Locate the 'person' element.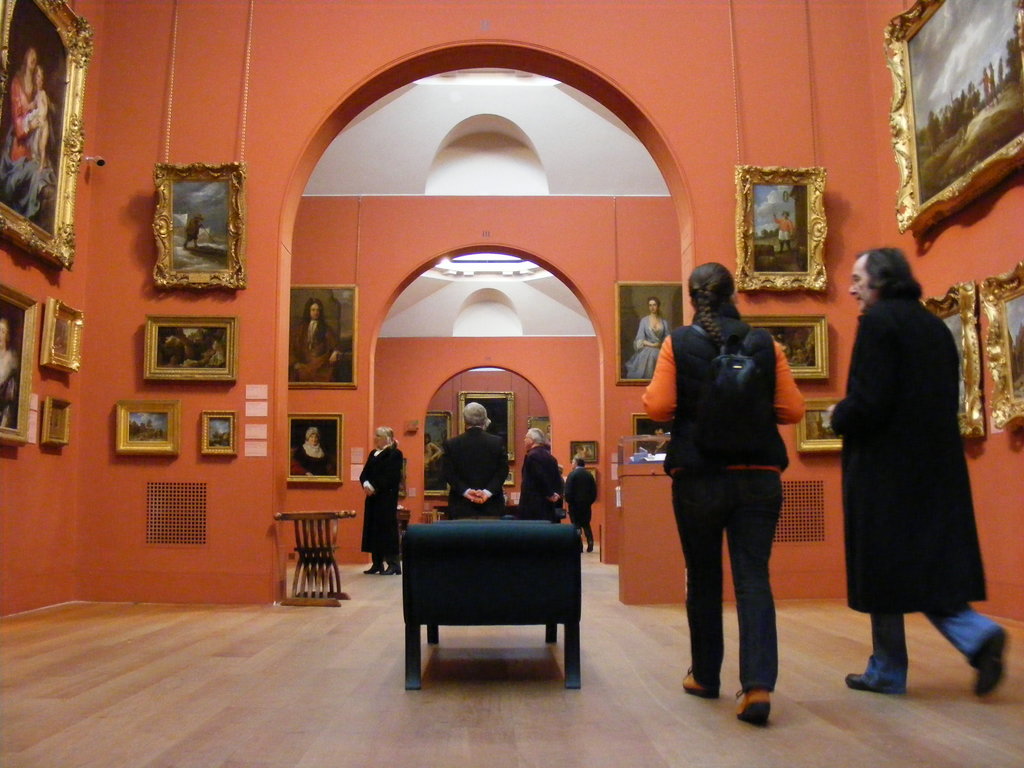
Element bbox: l=424, t=429, r=440, b=488.
